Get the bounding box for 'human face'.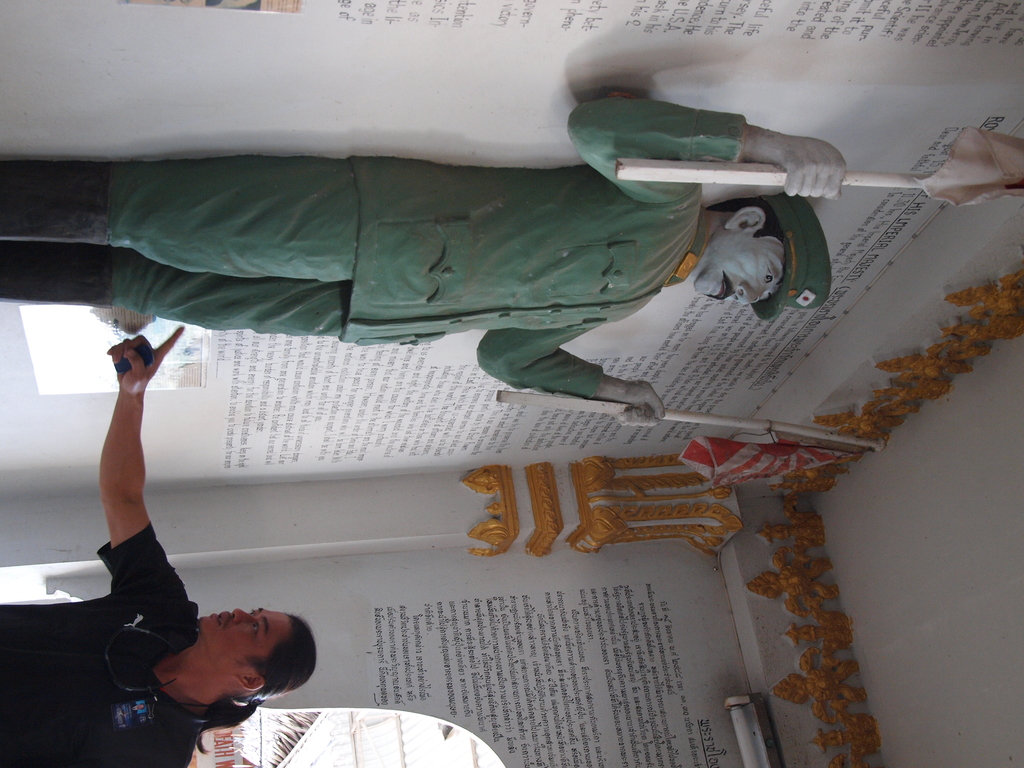
[194, 608, 291, 668].
